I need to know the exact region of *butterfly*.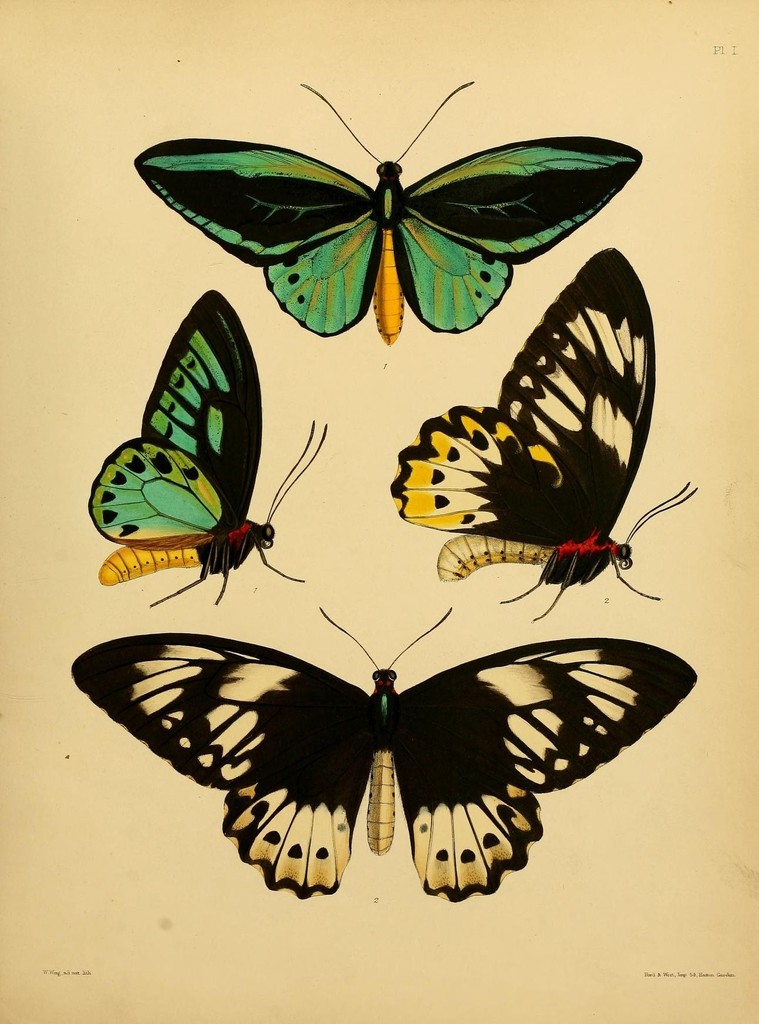
Region: bbox=[81, 280, 340, 616].
